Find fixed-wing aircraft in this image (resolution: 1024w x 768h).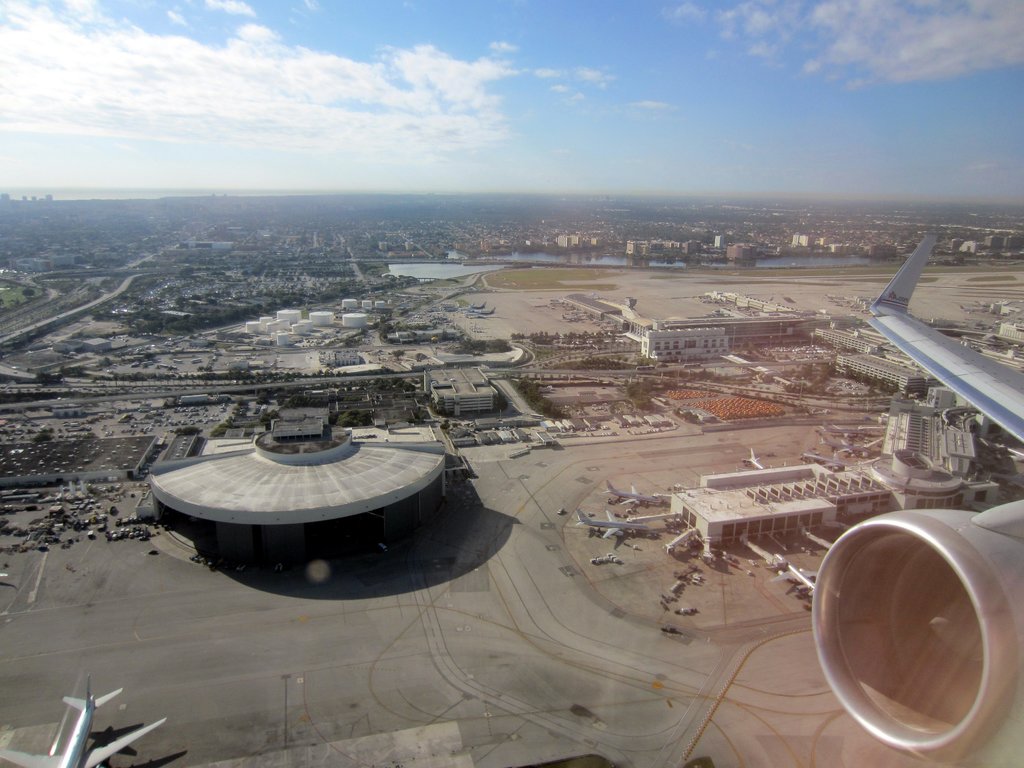
(602,480,658,505).
